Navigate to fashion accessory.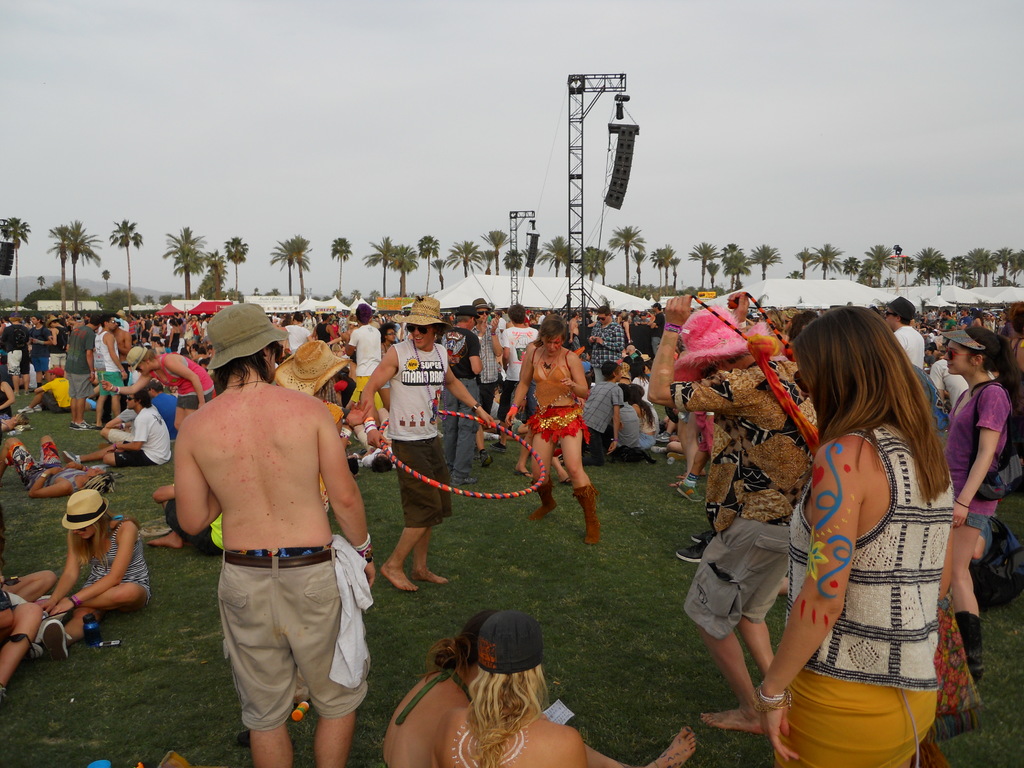
Navigation target: rect(349, 532, 376, 569).
